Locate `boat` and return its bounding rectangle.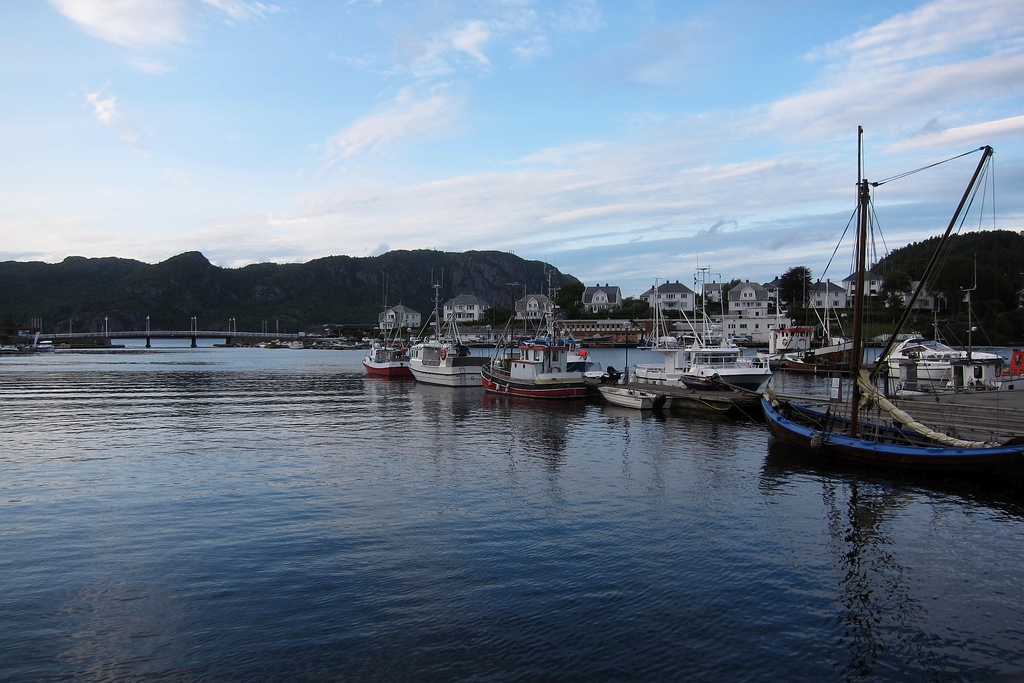
x1=593, y1=378, x2=669, y2=409.
